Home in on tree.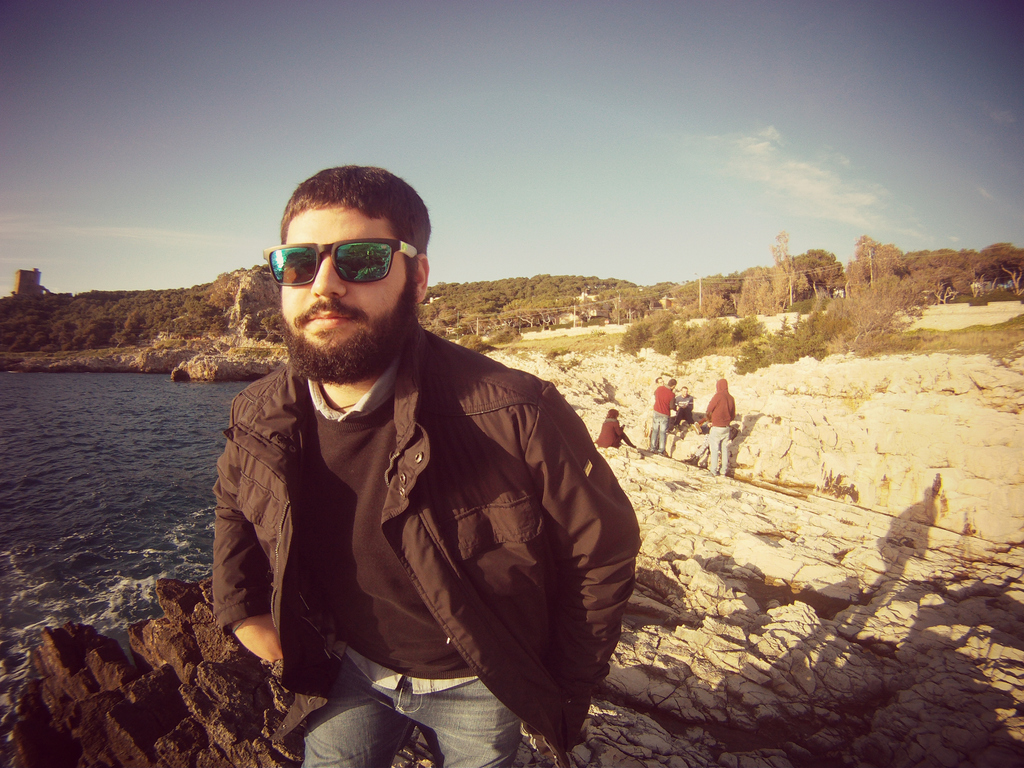
Homed in at locate(790, 250, 845, 296).
